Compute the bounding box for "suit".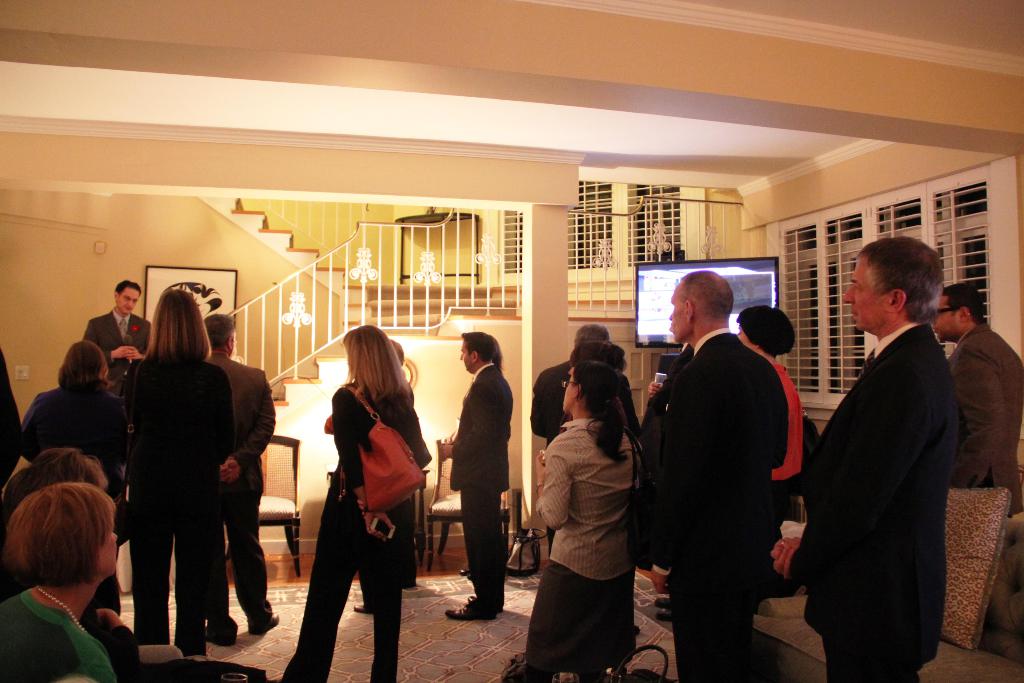
[left=644, top=328, right=790, bottom=682].
